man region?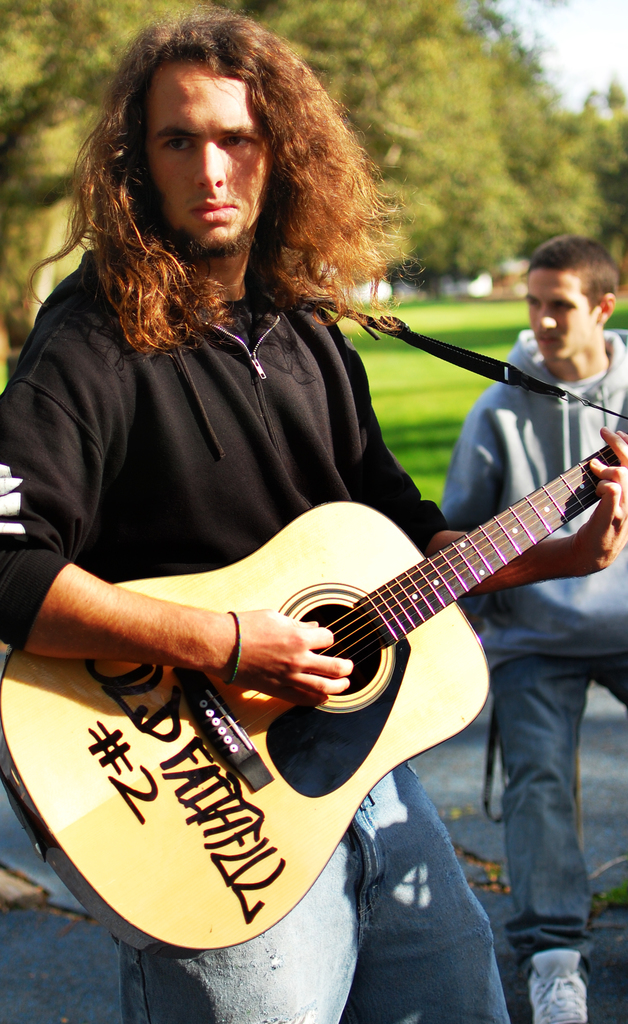
x1=432 y1=237 x2=627 y2=1023
